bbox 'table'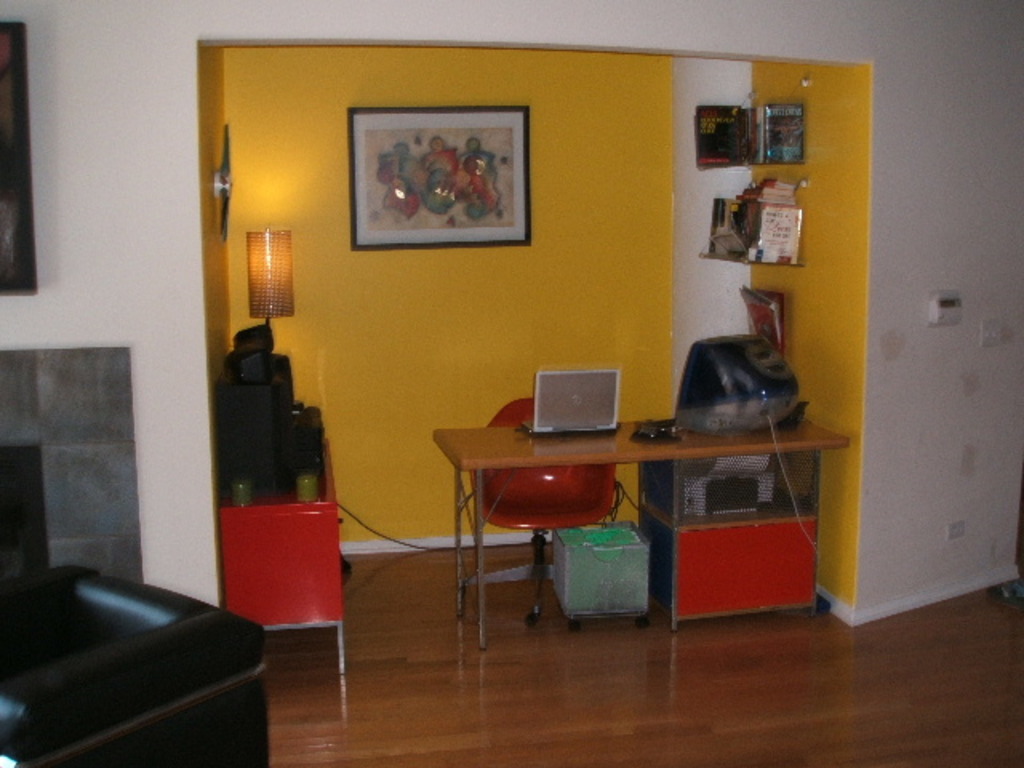
[x1=435, y1=378, x2=821, y2=634]
